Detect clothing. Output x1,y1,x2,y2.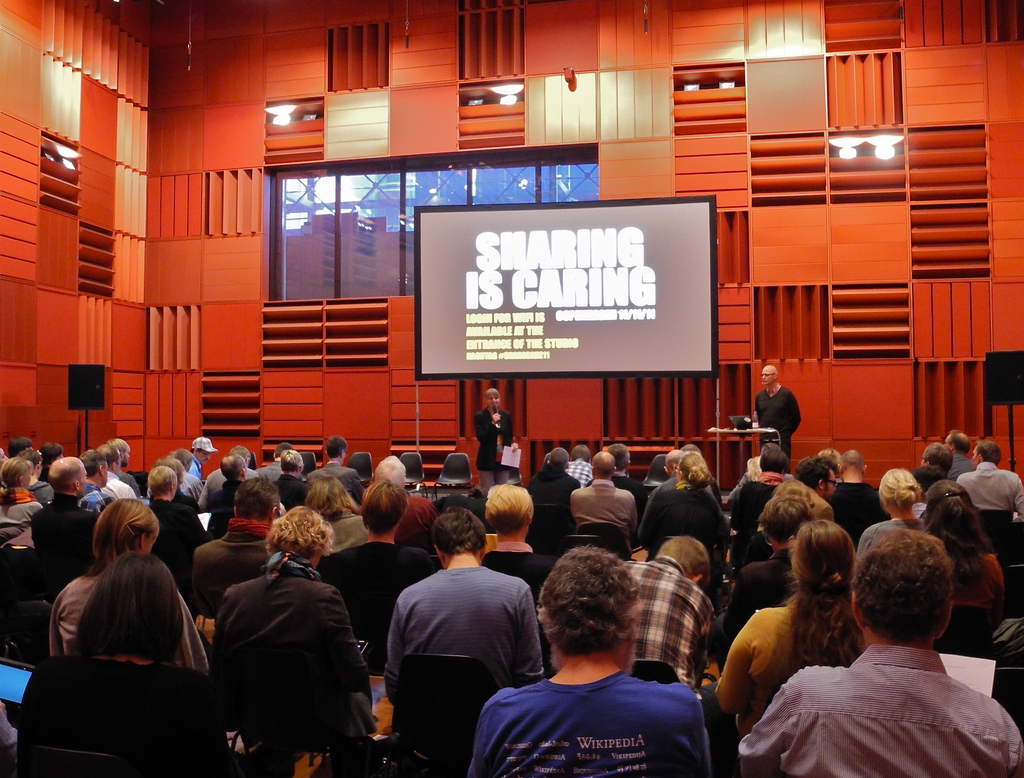
957,460,1023,520.
